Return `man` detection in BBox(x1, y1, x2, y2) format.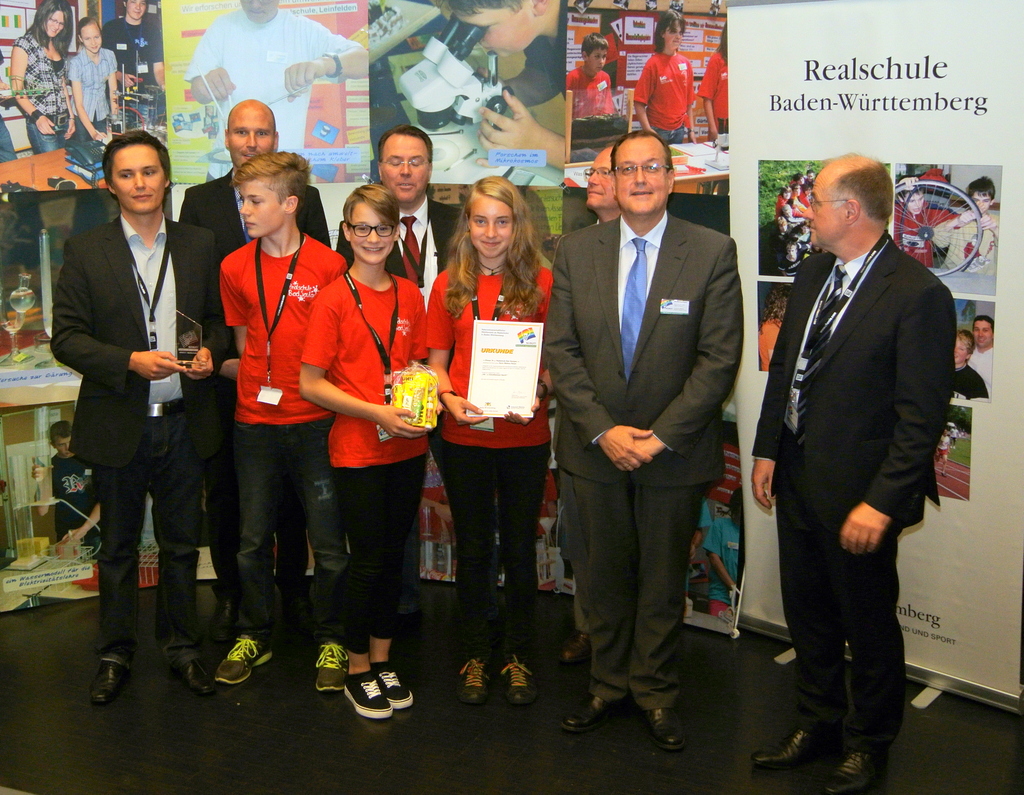
BBox(177, 96, 337, 639).
